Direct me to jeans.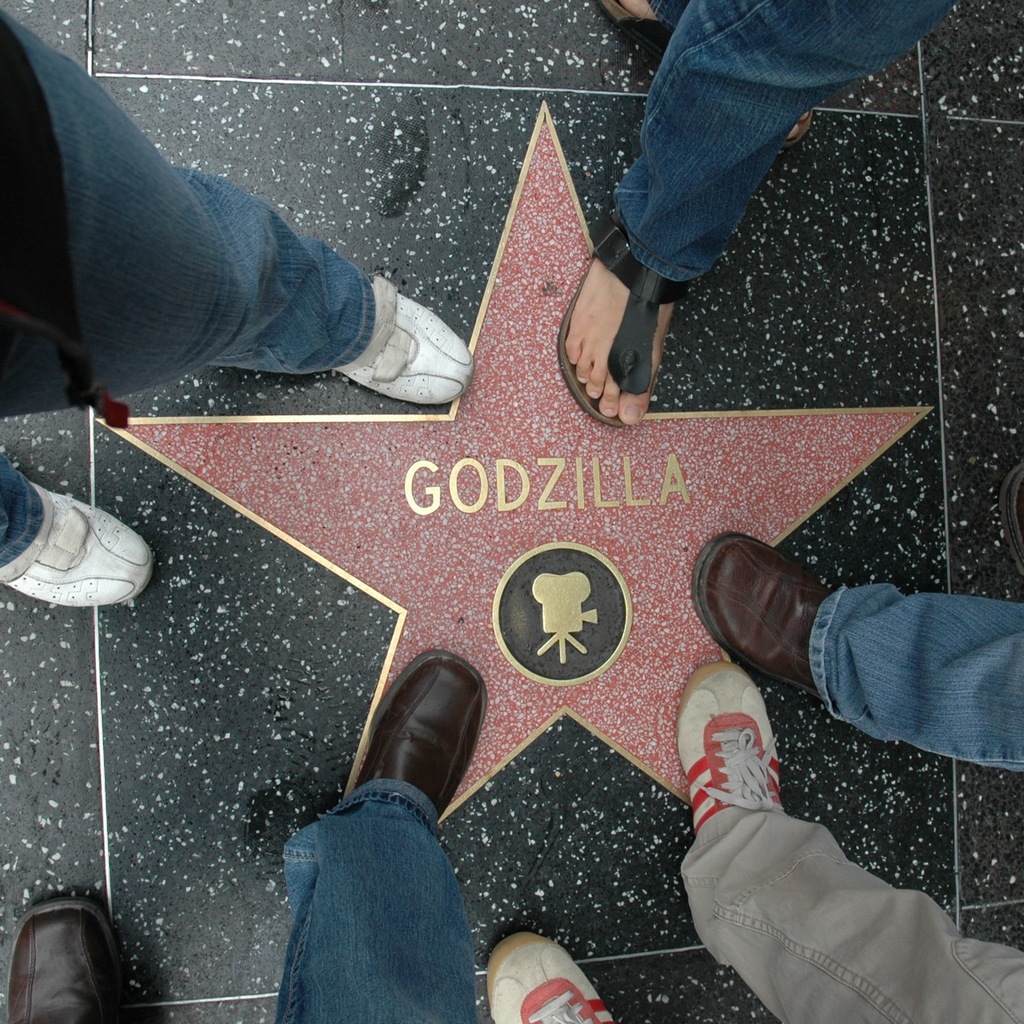
Direction: (81,98,390,416).
